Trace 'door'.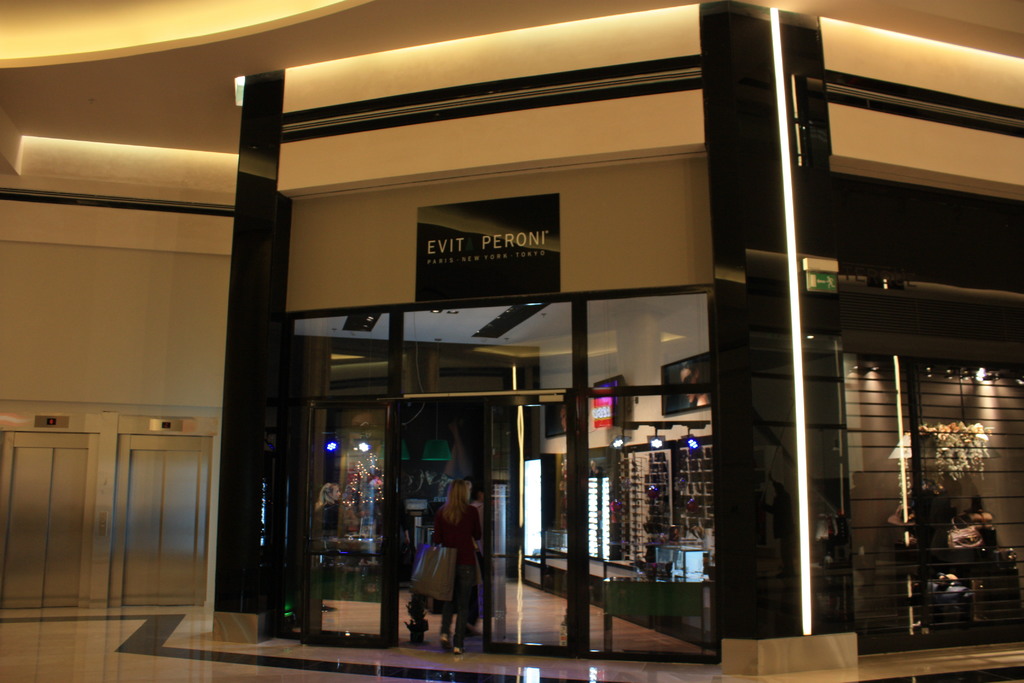
Traced to box=[127, 448, 162, 607].
